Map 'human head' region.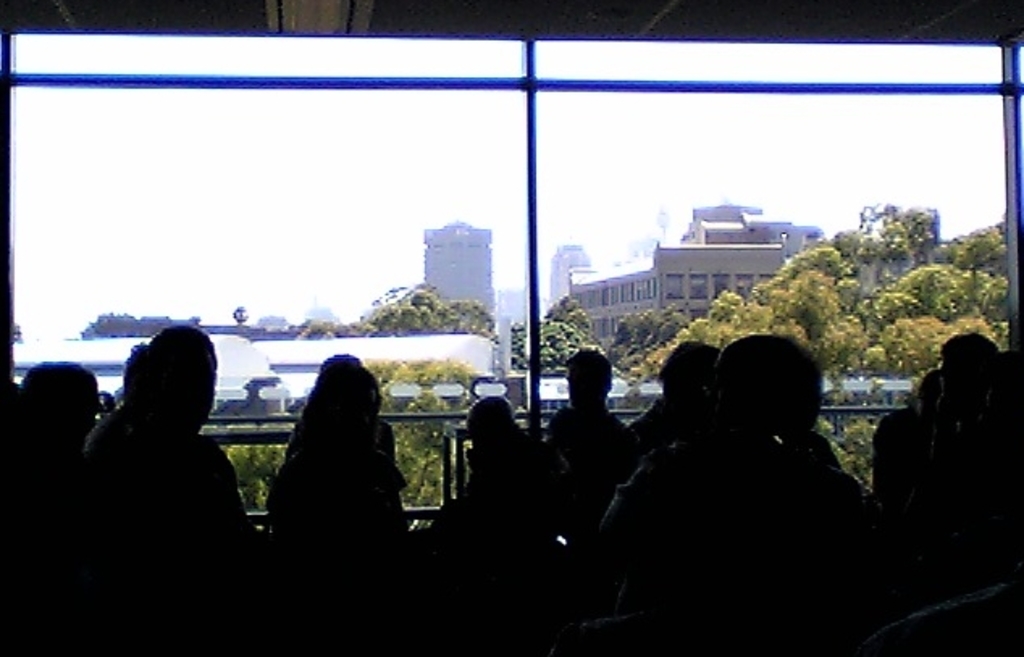
Mapped to region(987, 352, 1014, 405).
